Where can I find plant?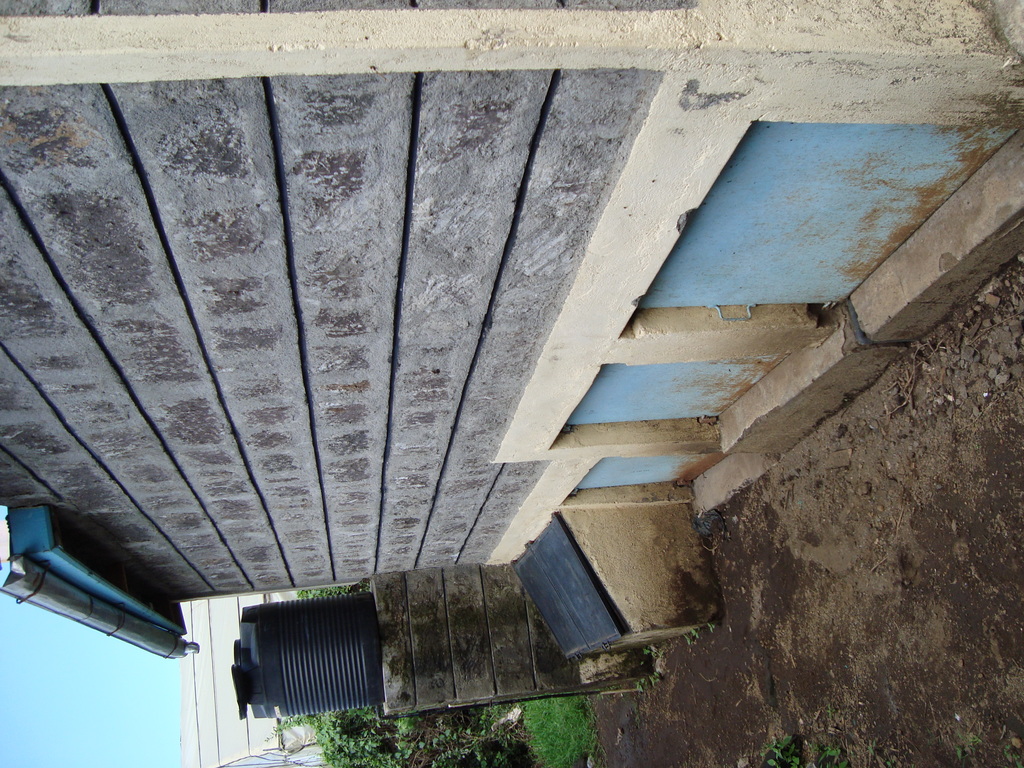
You can find it at BBox(704, 620, 721, 633).
